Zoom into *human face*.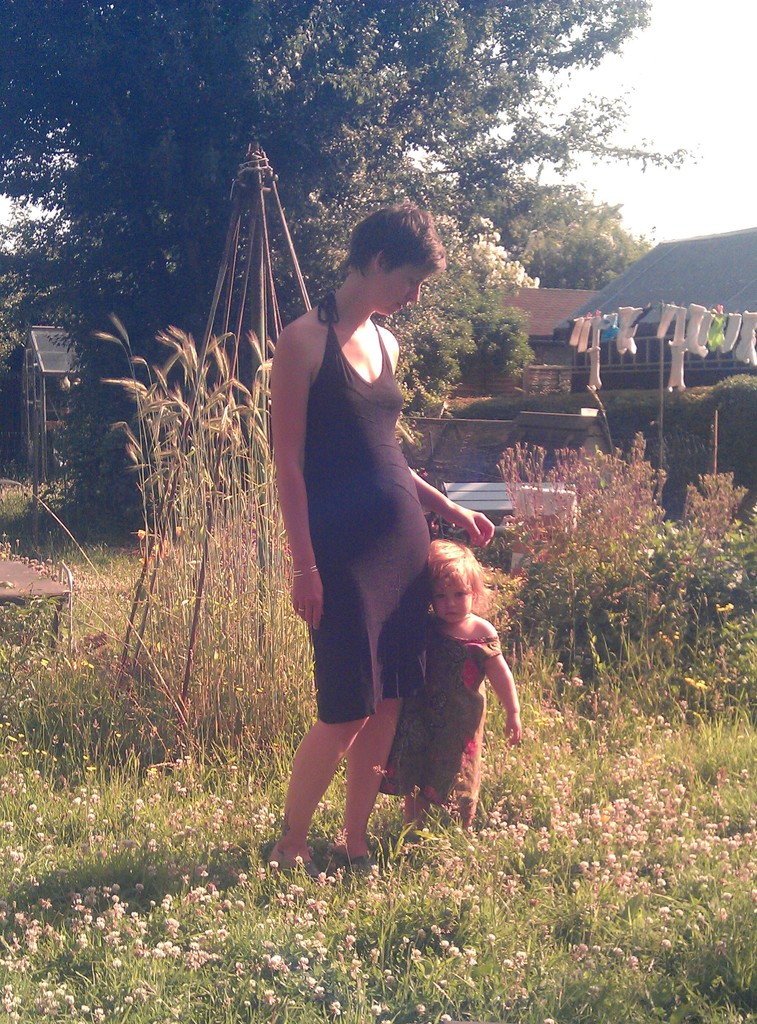
Zoom target: BBox(433, 570, 473, 619).
